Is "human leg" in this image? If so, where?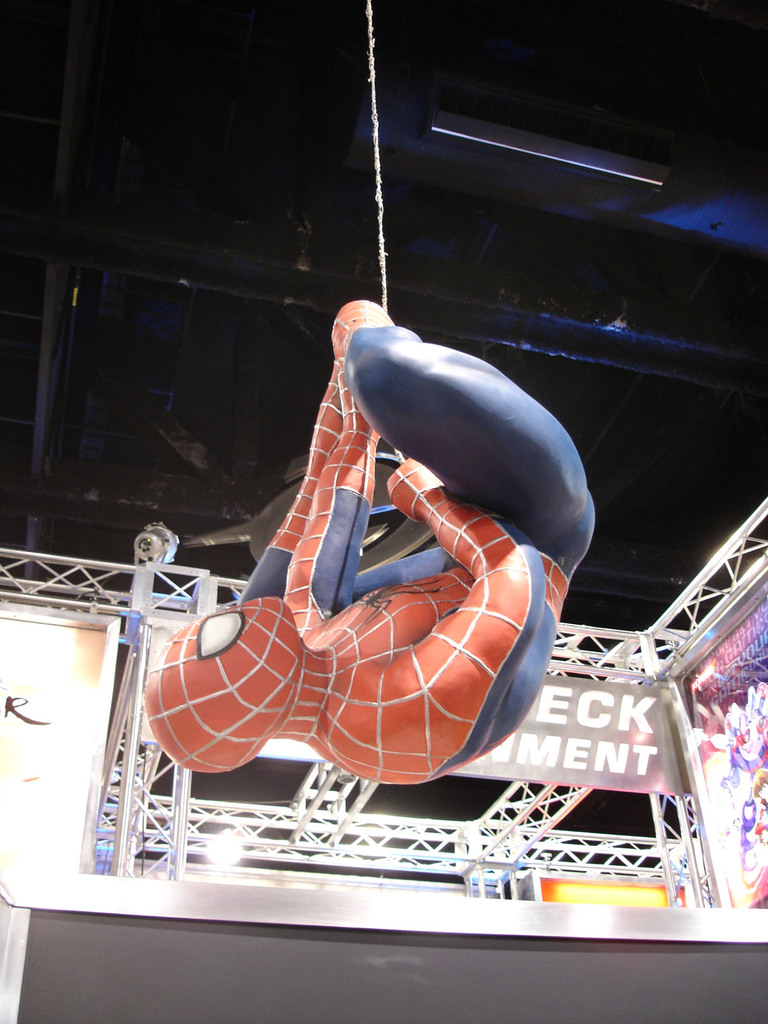
Yes, at box=[339, 301, 589, 539].
